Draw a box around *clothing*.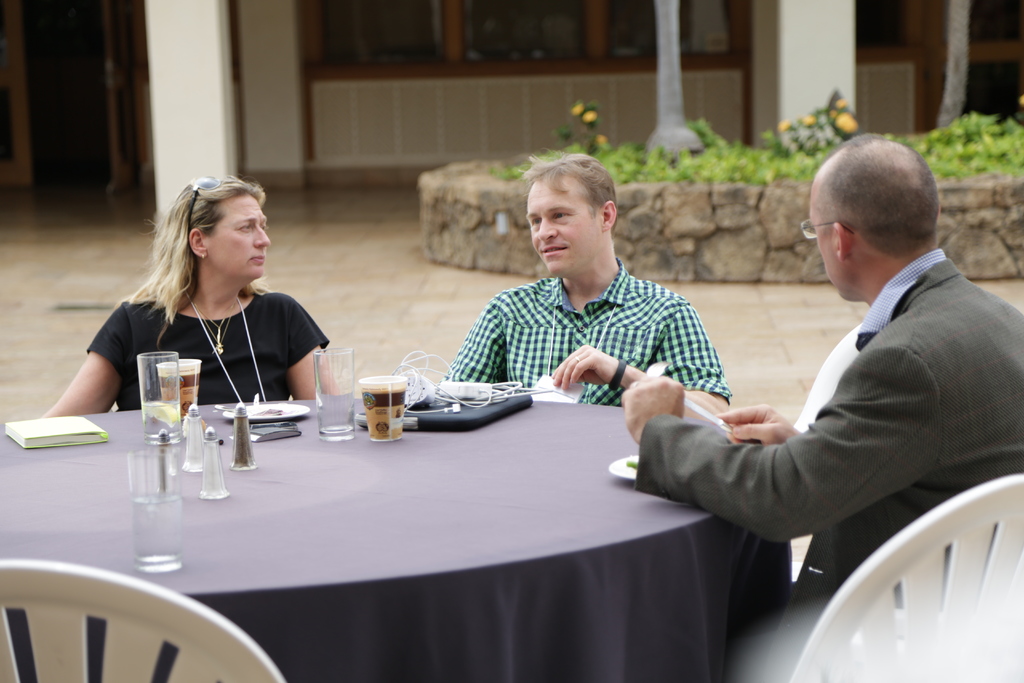
box(652, 188, 1002, 583).
